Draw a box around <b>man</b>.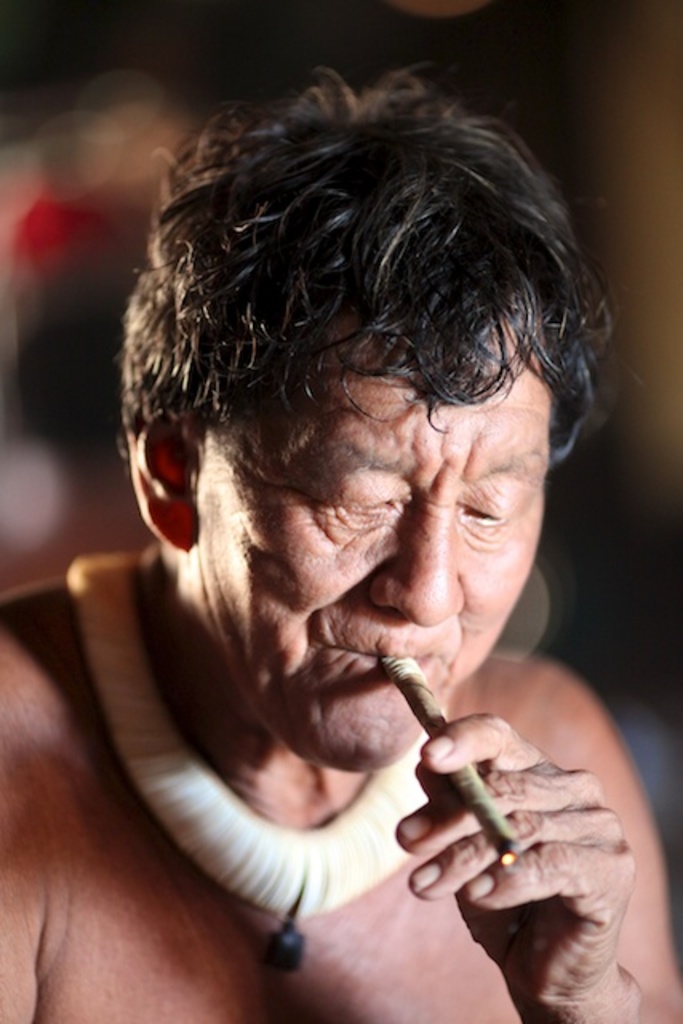
pyautogui.locateOnScreen(34, 16, 682, 1002).
